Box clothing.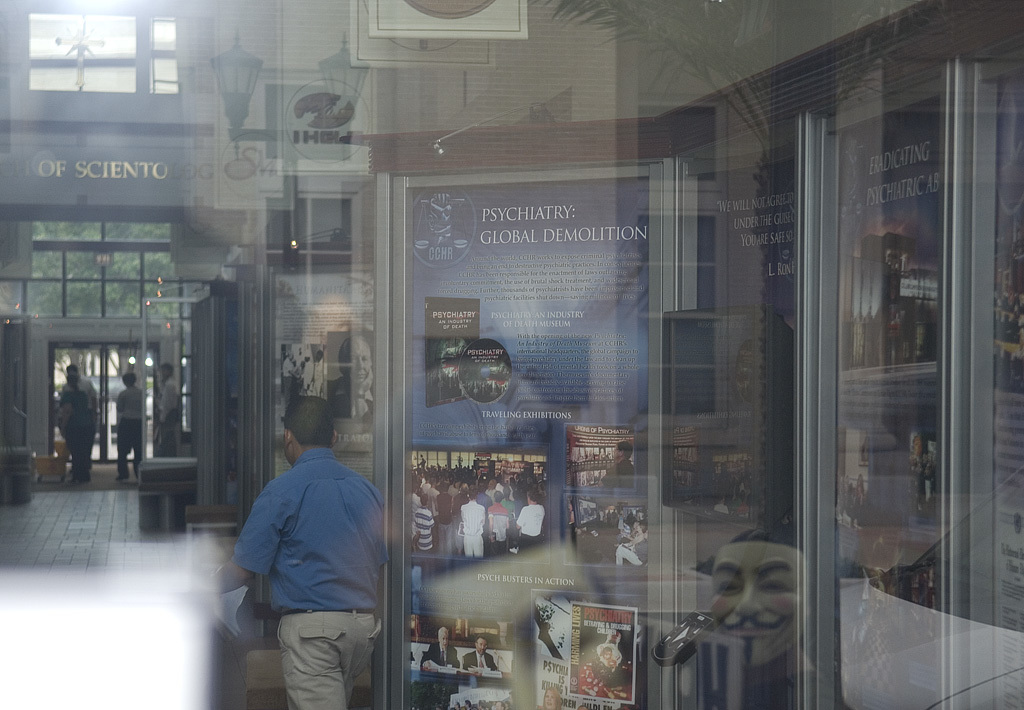
<box>158,376,180,456</box>.
